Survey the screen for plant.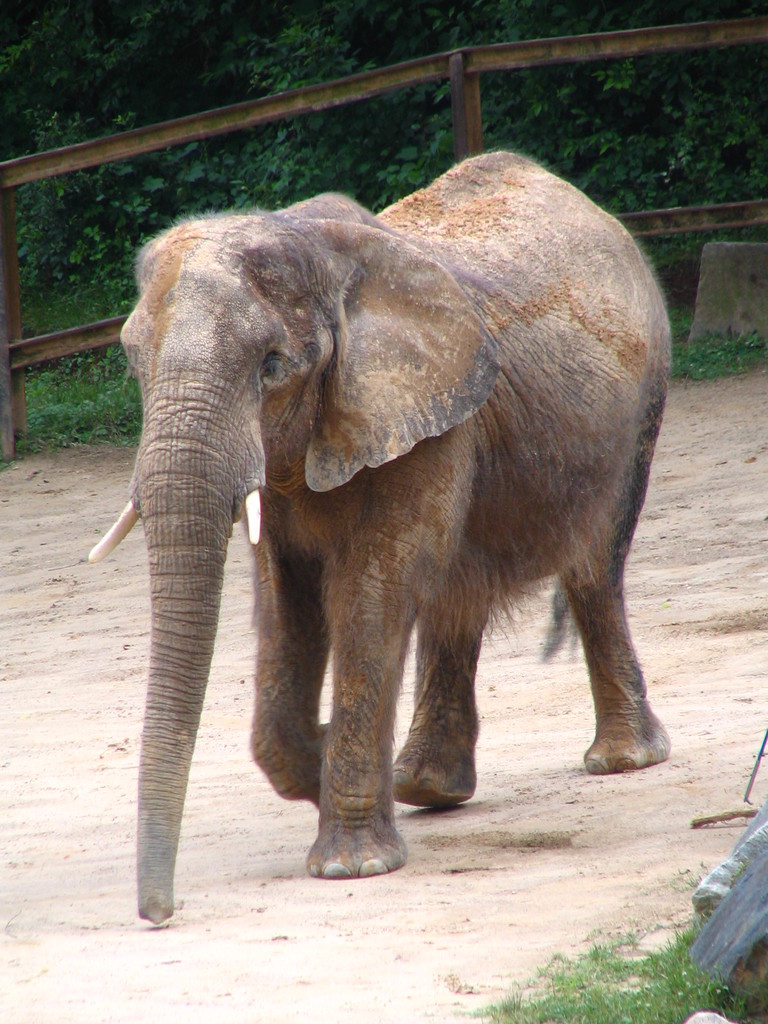
Survey found: [x1=467, y1=925, x2=767, y2=1023].
